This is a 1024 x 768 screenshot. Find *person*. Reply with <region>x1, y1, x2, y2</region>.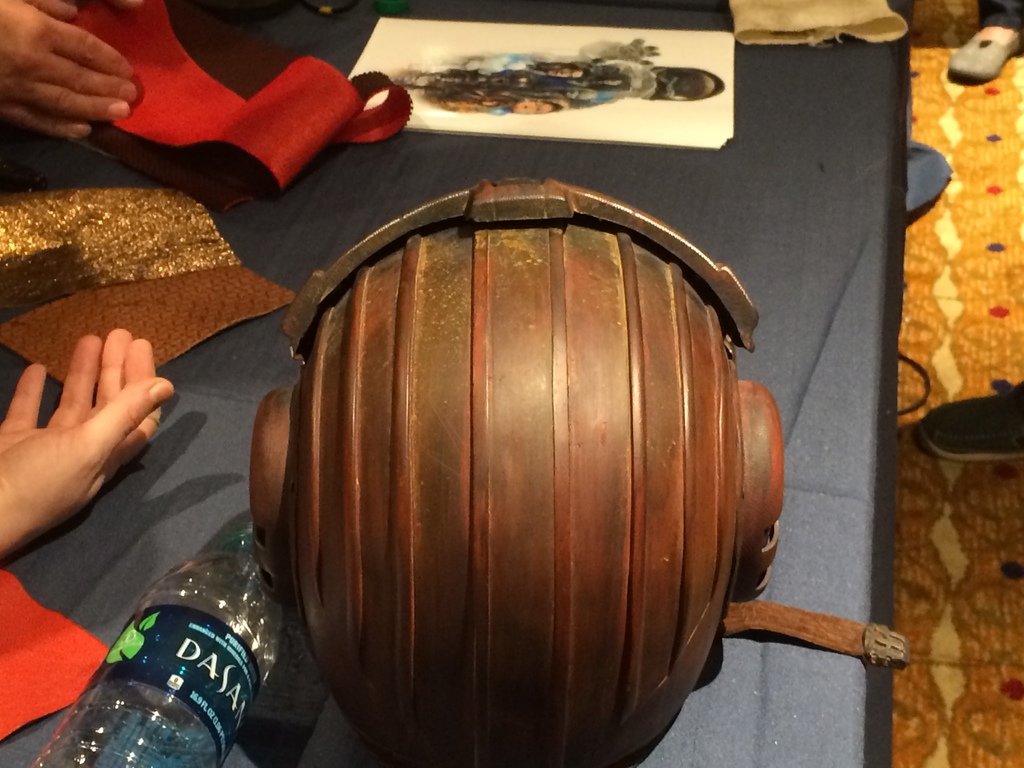
<region>0, 263, 185, 582</region>.
